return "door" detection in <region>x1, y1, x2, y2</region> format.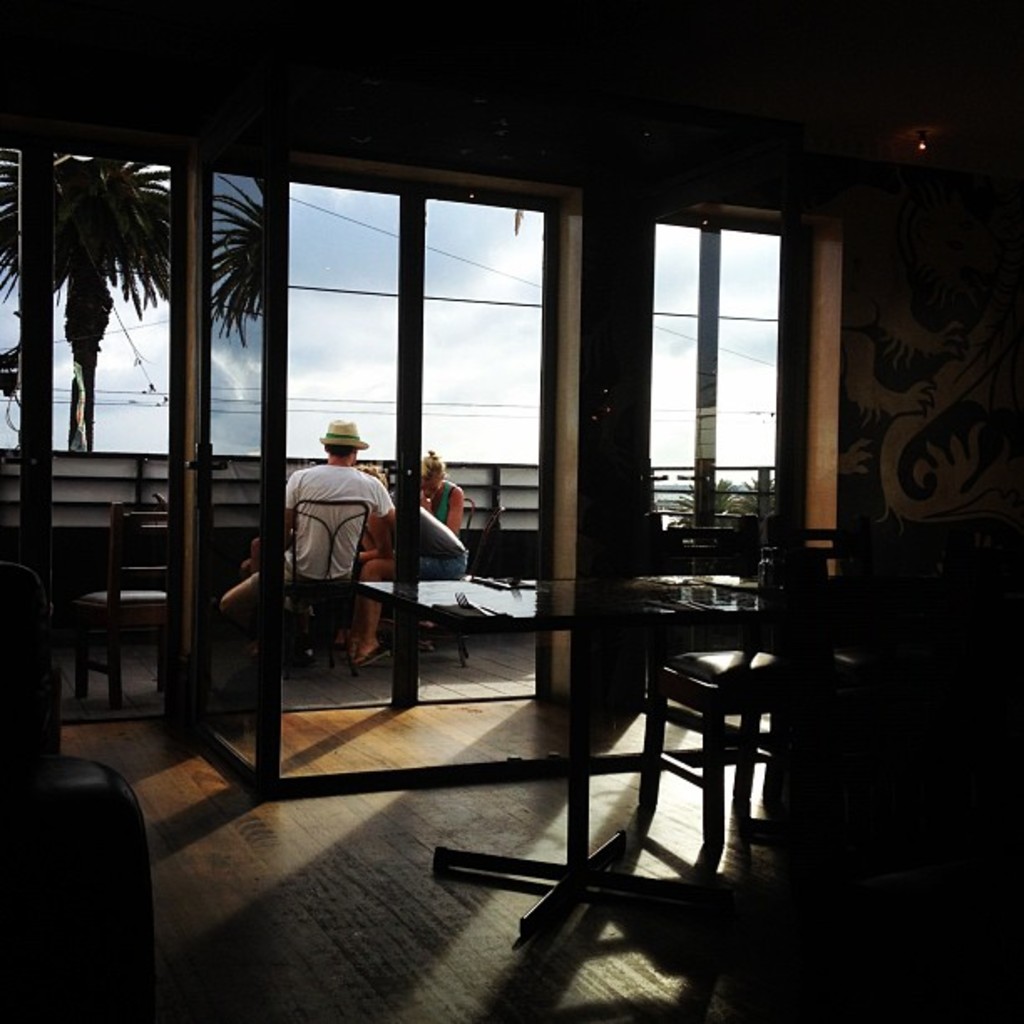
<region>398, 197, 554, 709</region>.
